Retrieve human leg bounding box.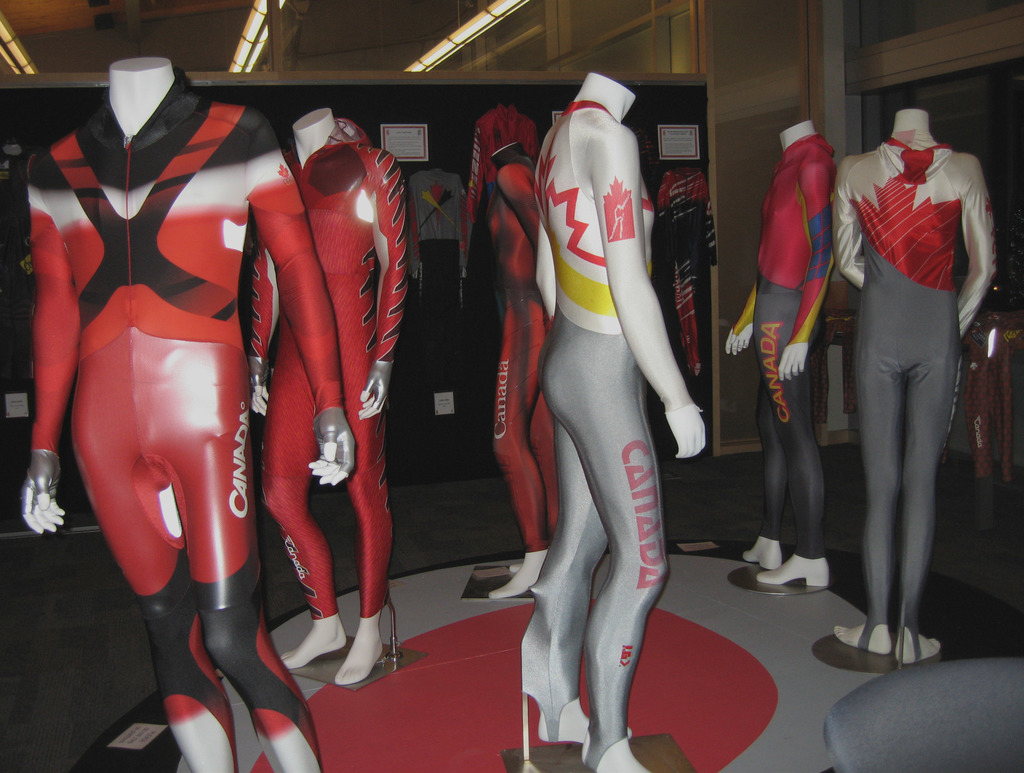
Bounding box: bbox(484, 285, 552, 601).
